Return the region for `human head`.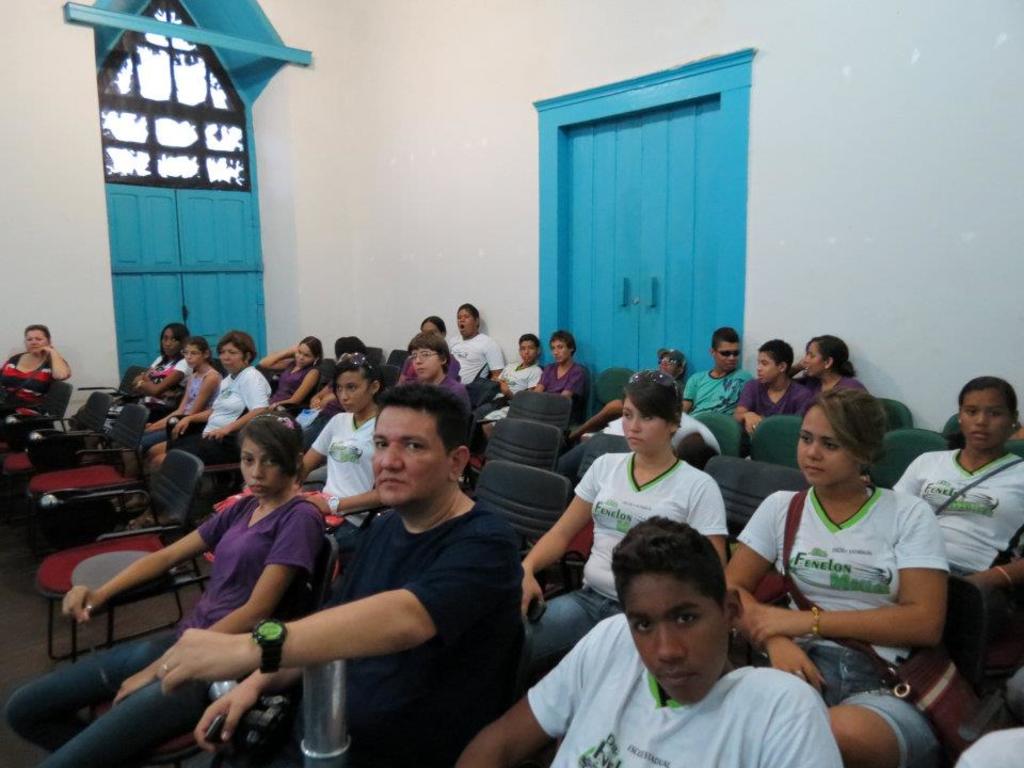
(left=420, top=311, right=447, bottom=340).
